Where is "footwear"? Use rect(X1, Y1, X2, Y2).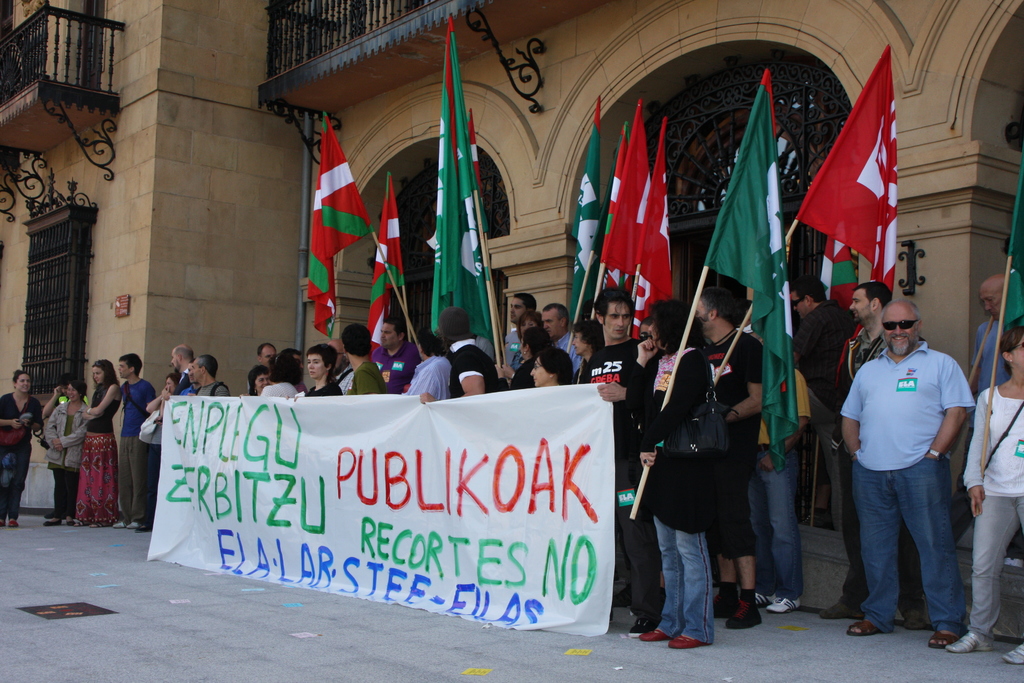
rect(714, 592, 733, 622).
